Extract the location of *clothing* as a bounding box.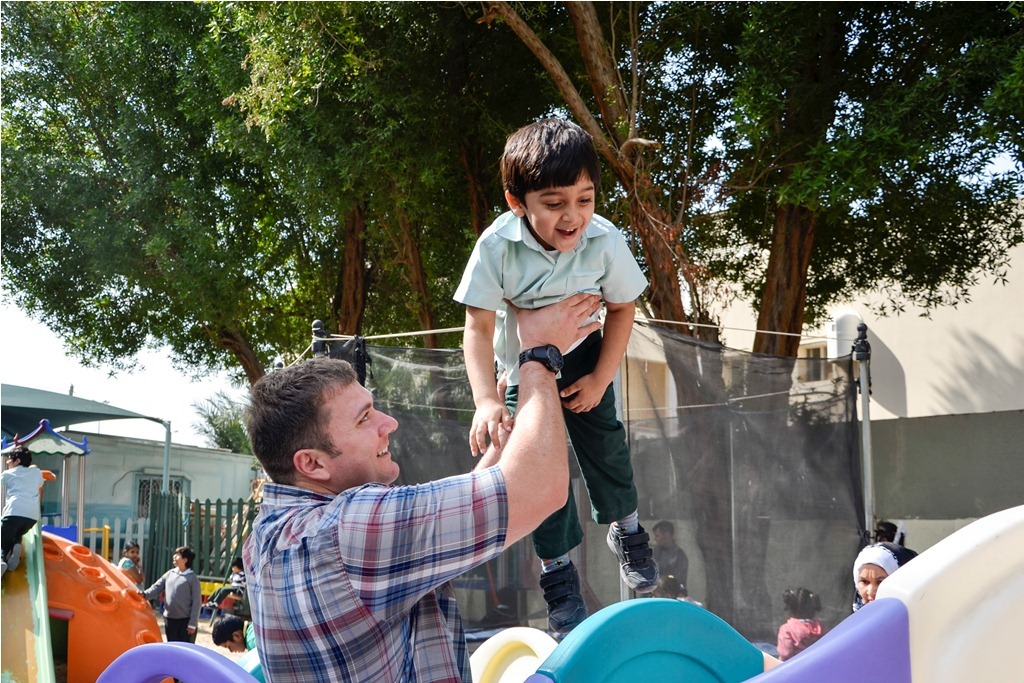
detection(241, 621, 269, 655).
